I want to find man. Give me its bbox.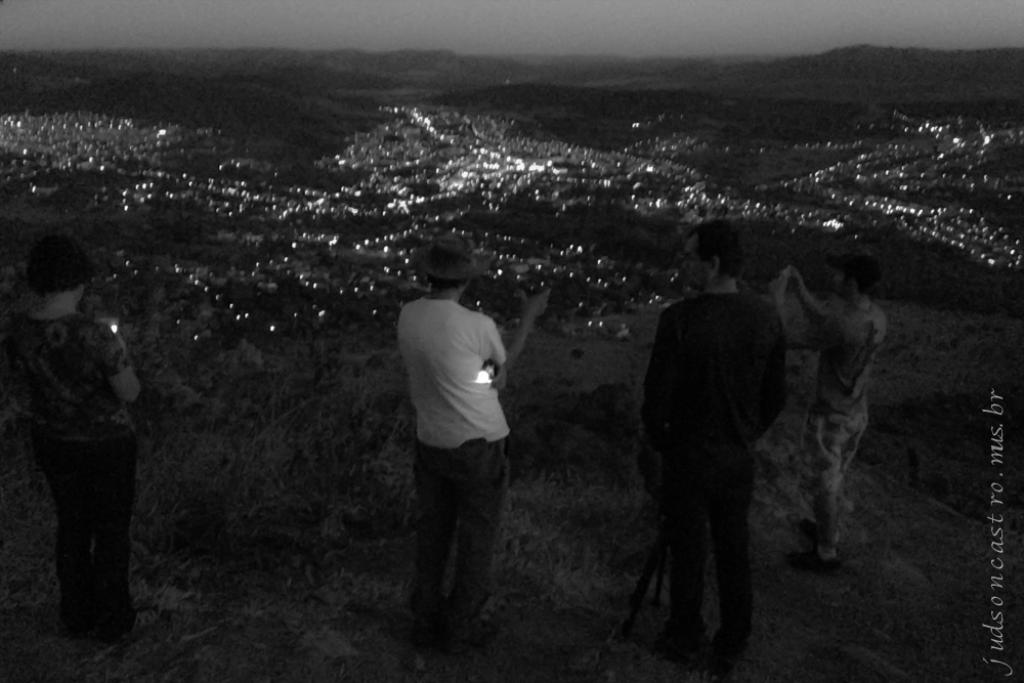
pyautogui.locateOnScreen(777, 249, 890, 574).
